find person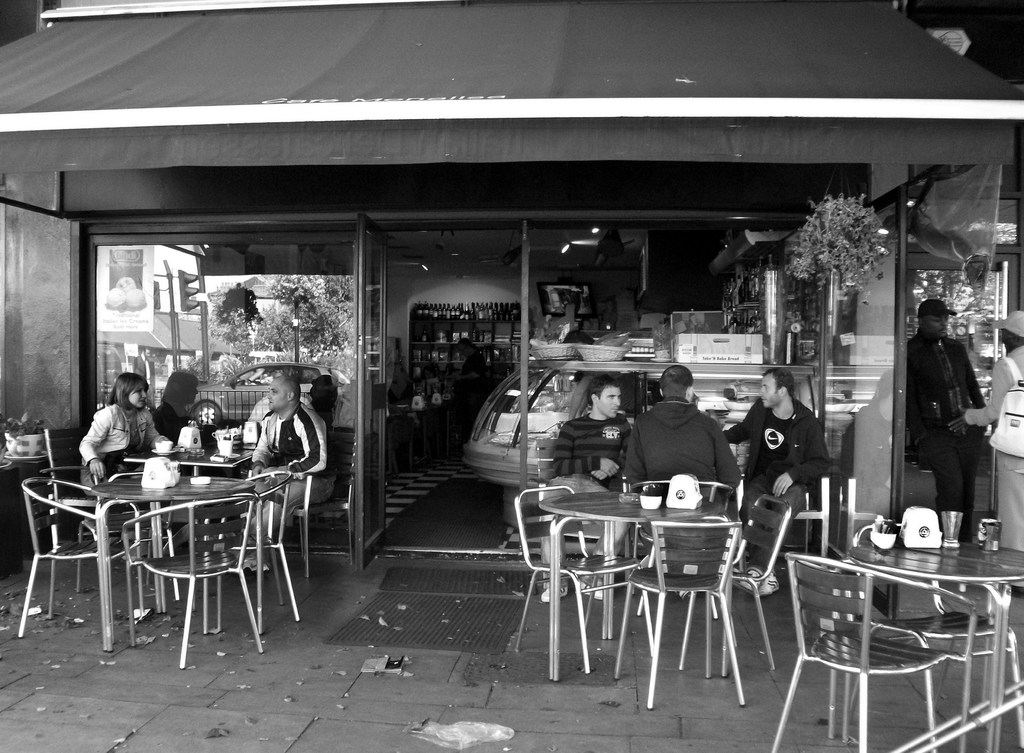
box(243, 366, 331, 576)
